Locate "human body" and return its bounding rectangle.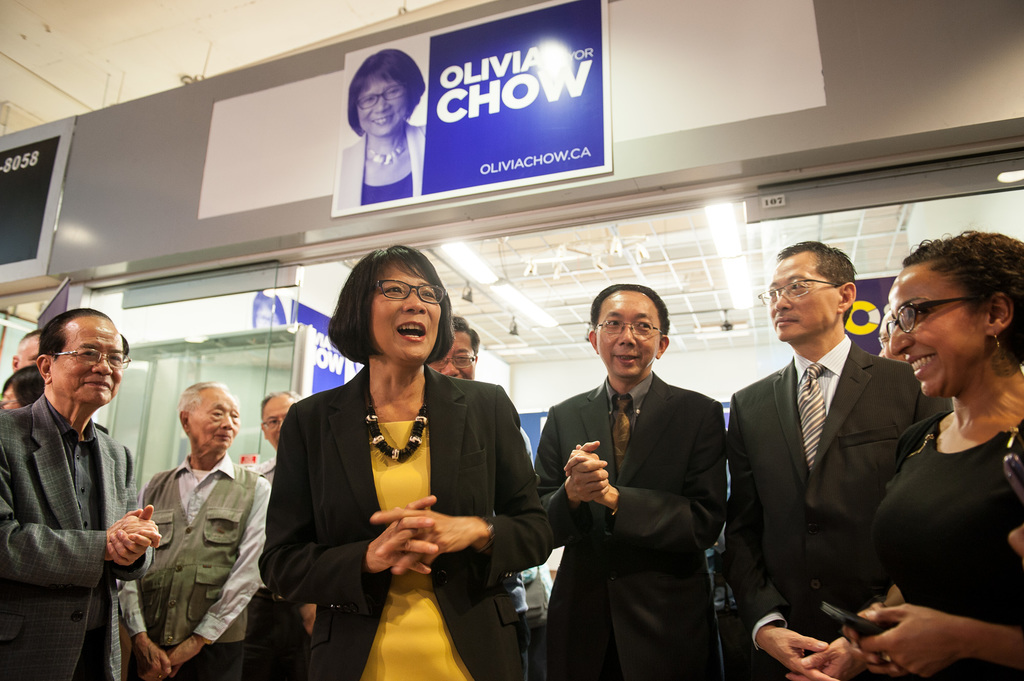
[879, 245, 1023, 664].
